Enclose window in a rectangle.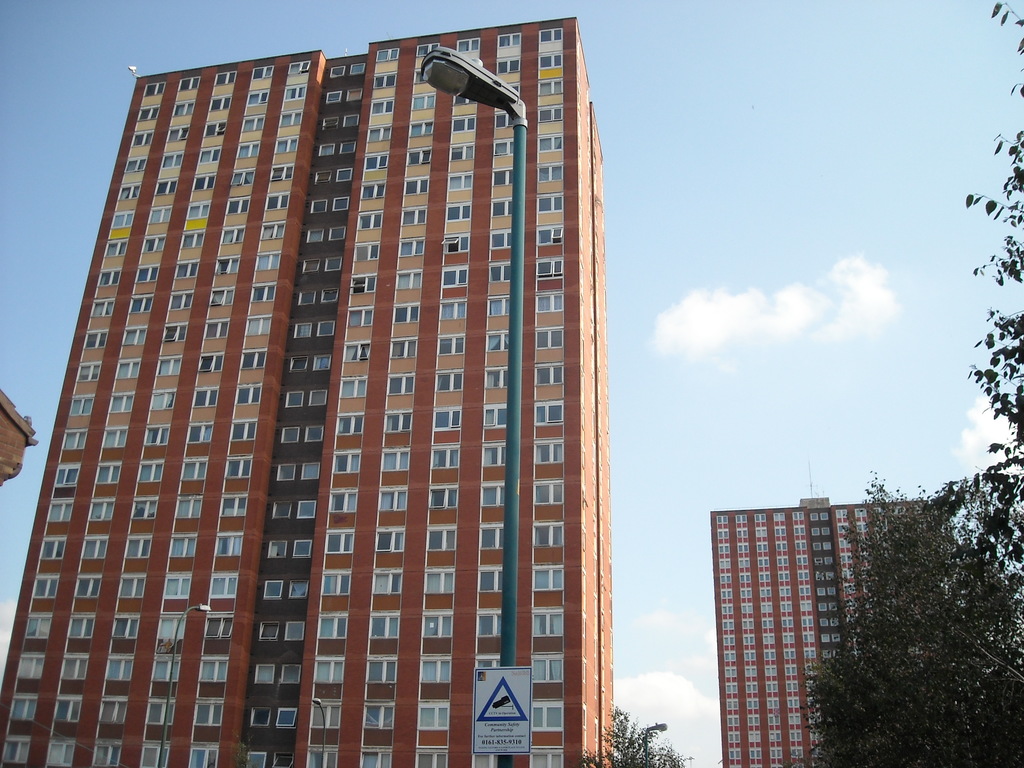
detection(320, 287, 340, 302).
